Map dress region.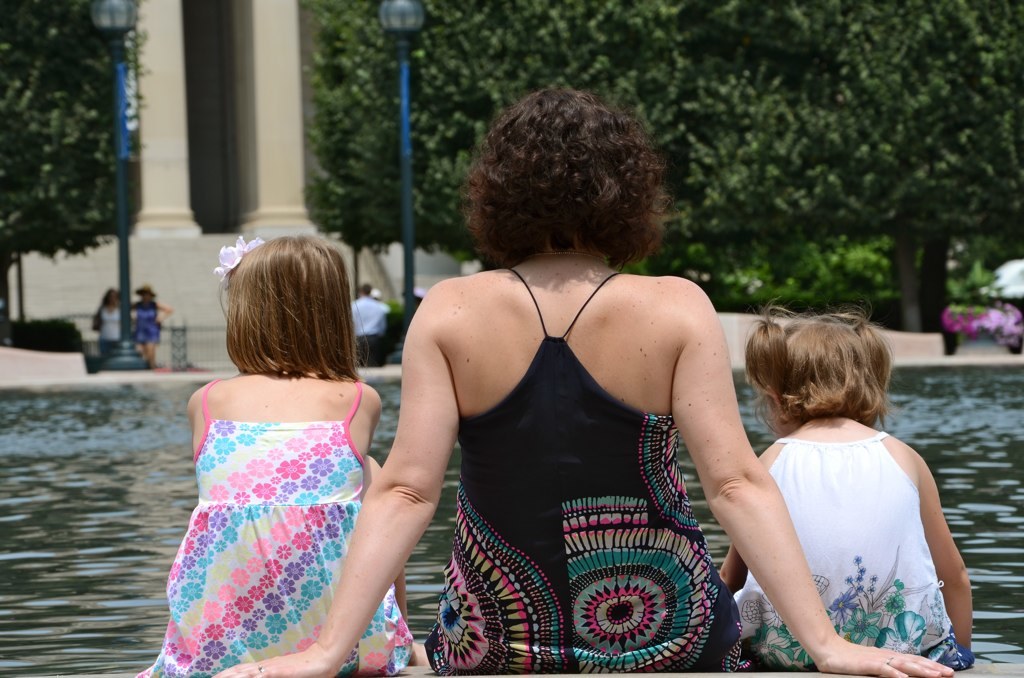
Mapped to x1=100, y1=303, x2=122, y2=342.
